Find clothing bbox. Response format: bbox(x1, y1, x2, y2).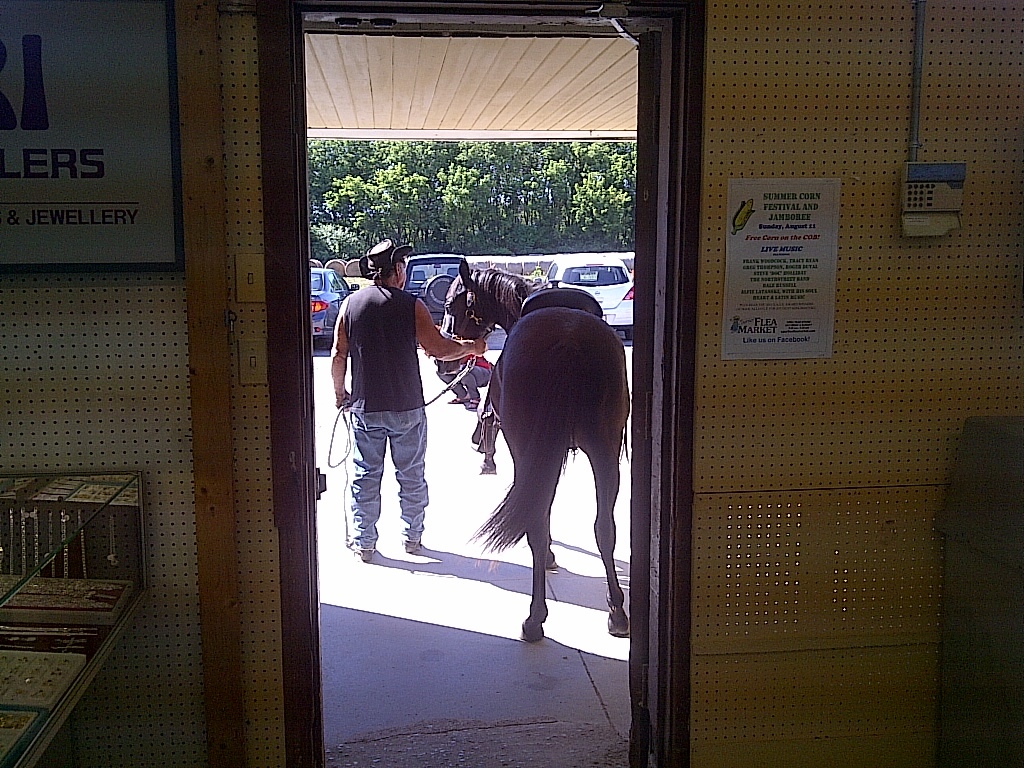
bbox(337, 280, 439, 546).
